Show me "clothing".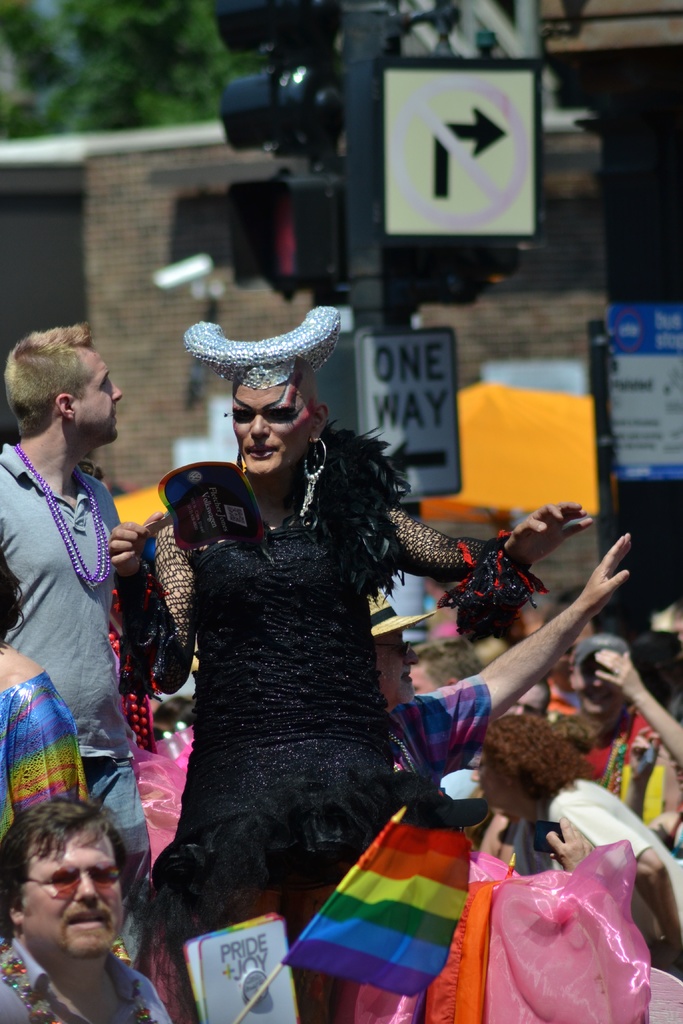
"clothing" is here: x1=387 y1=673 x2=492 y2=794.
